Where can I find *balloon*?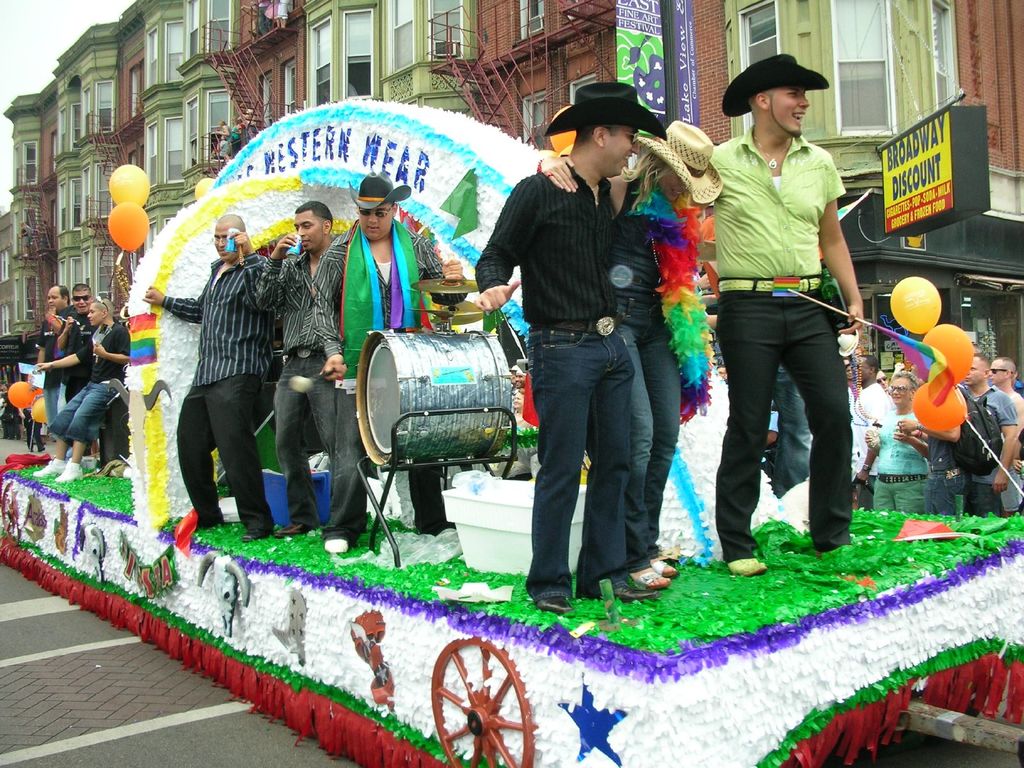
You can find it at locate(109, 204, 149, 252).
